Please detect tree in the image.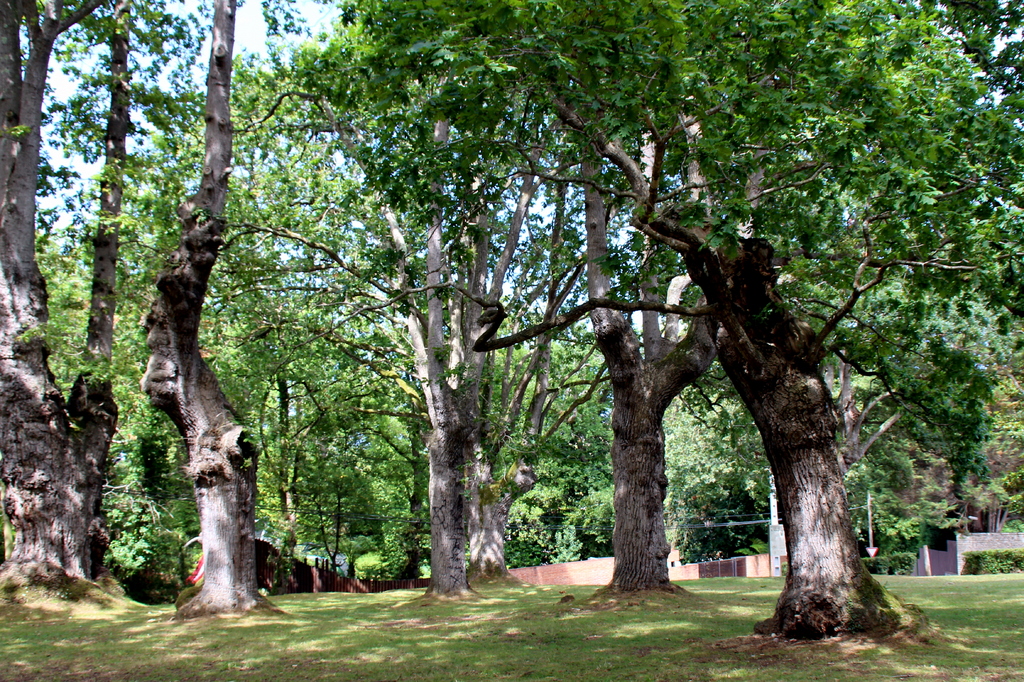
{"x1": 51, "y1": 0, "x2": 211, "y2": 637}.
